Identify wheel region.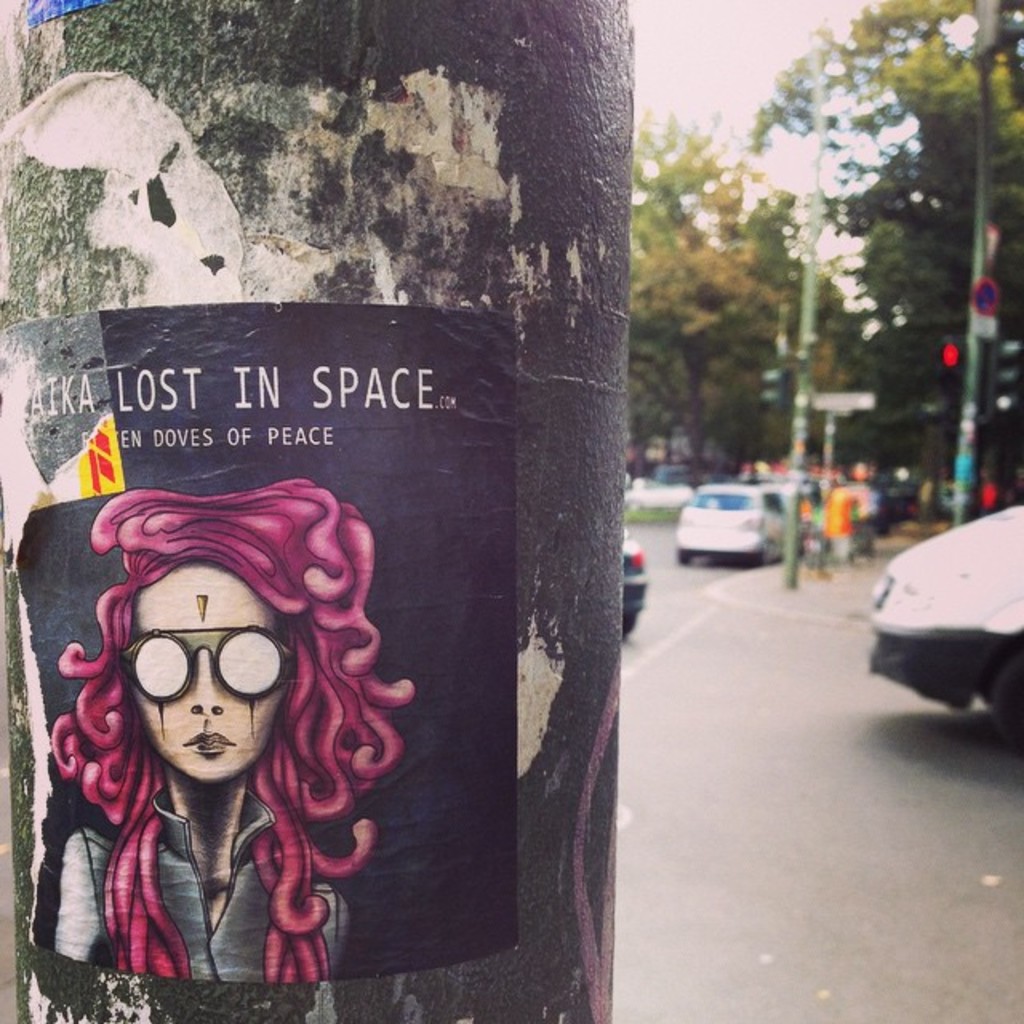
Region: x1=754, y1=539, x2=776, y2=570.
